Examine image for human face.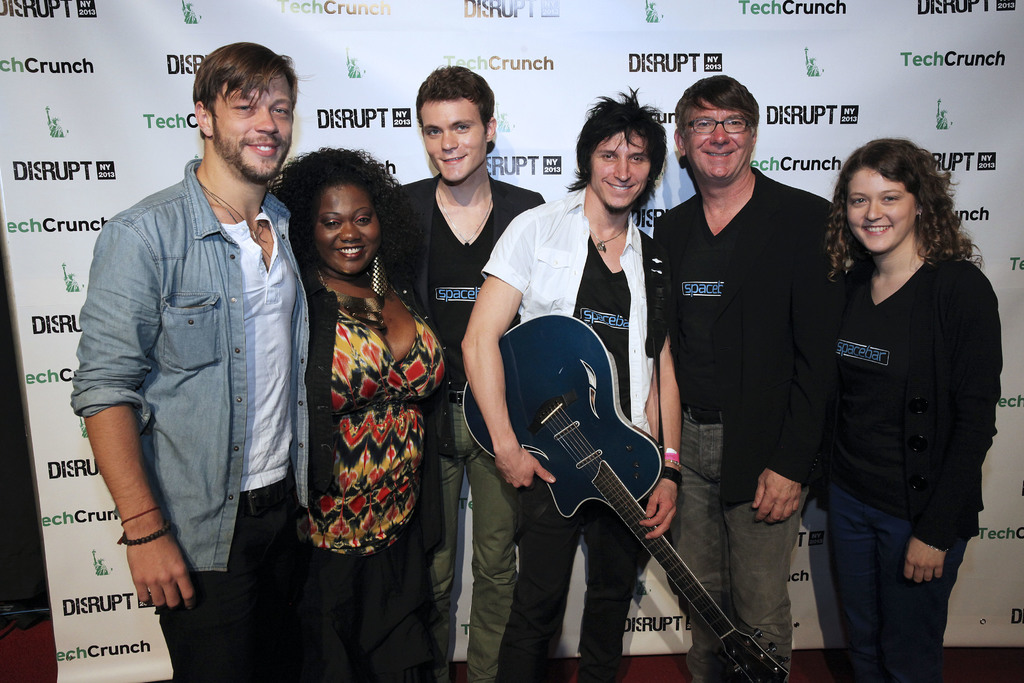
Examination result: rect(688, 101, 753, 183).
